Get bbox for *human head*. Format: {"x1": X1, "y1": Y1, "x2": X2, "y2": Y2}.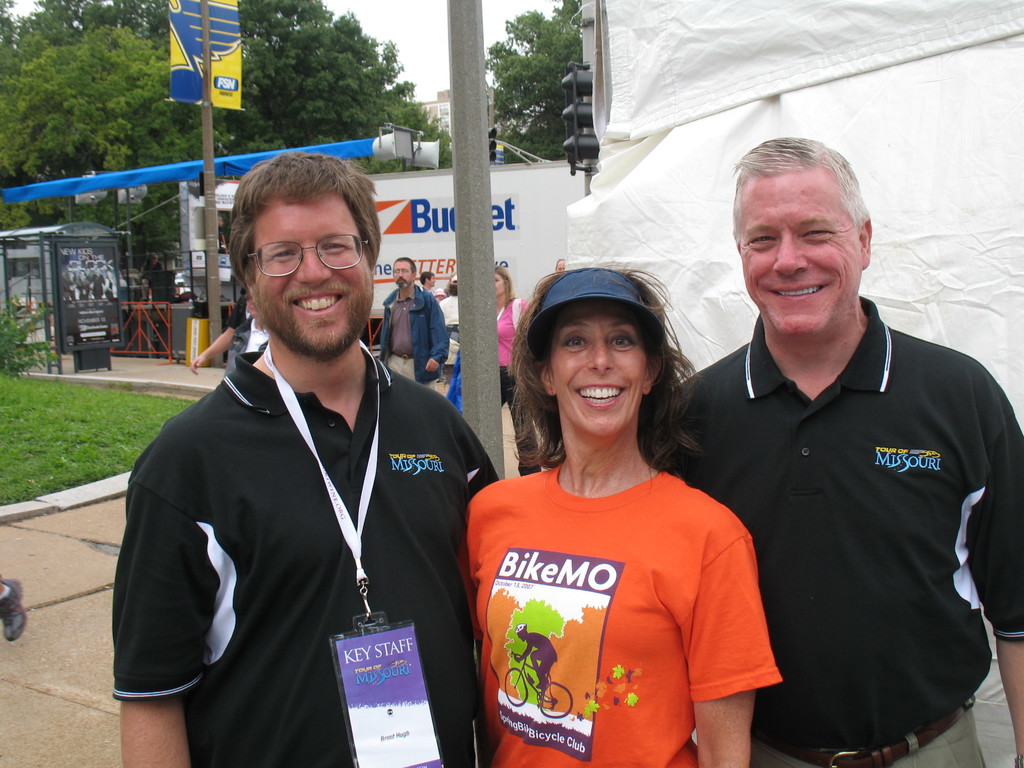
{"x1": 516, "y1": 619, "x2": 529, "y2": 640}.
